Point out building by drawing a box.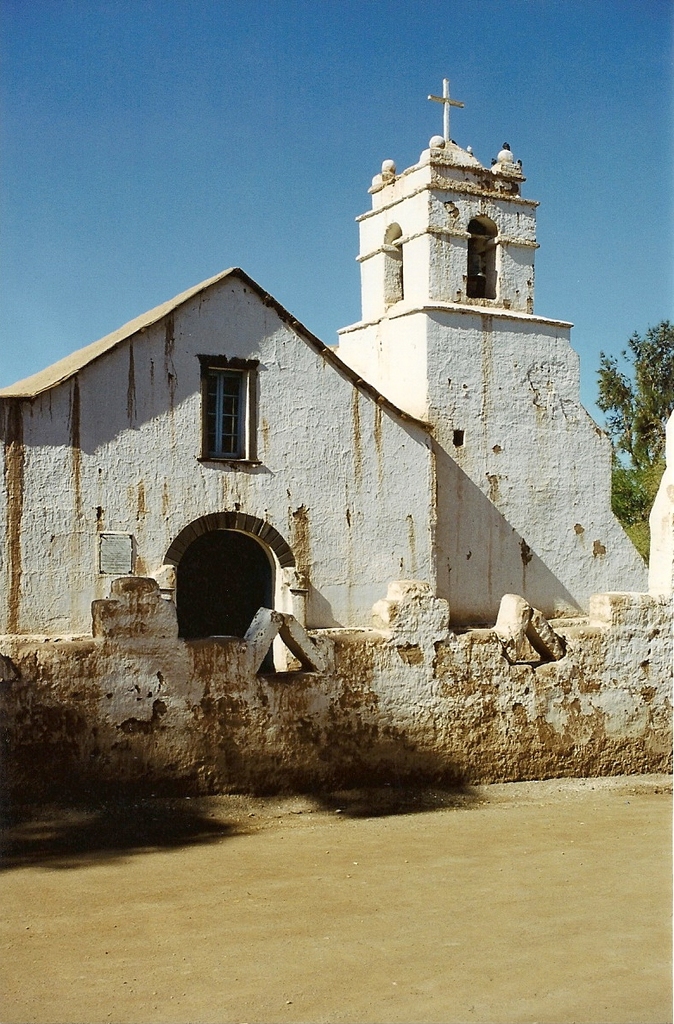
[0, 79, 673, 633].
